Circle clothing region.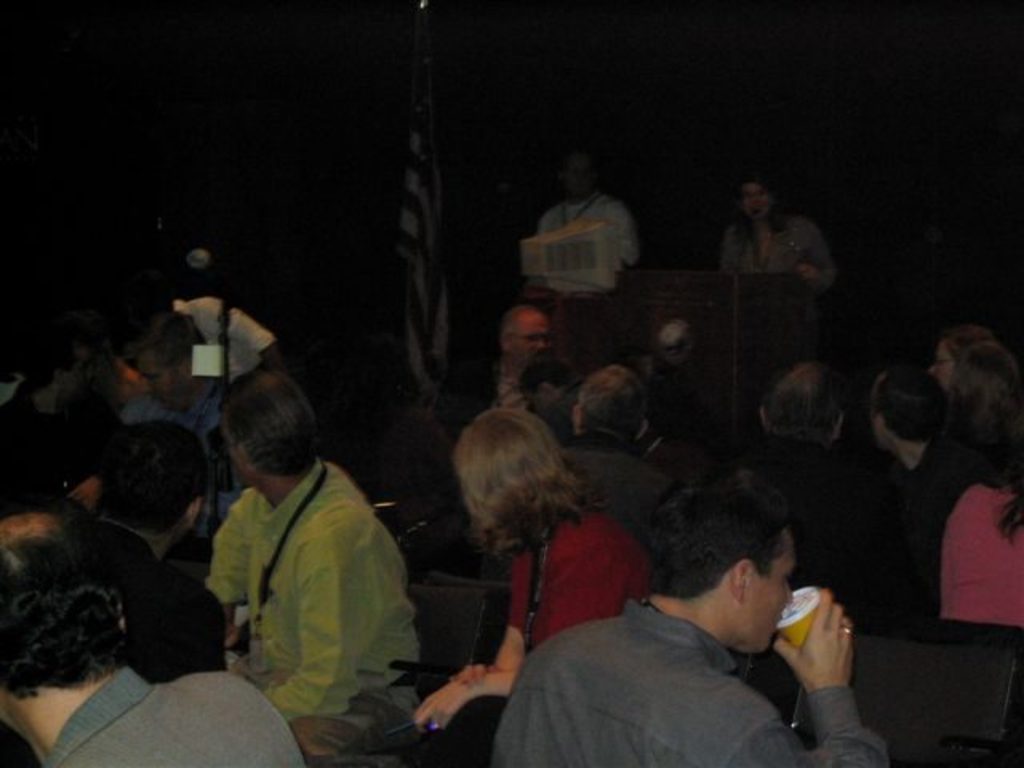
Region: <box>939,486,1022,627</box>.
